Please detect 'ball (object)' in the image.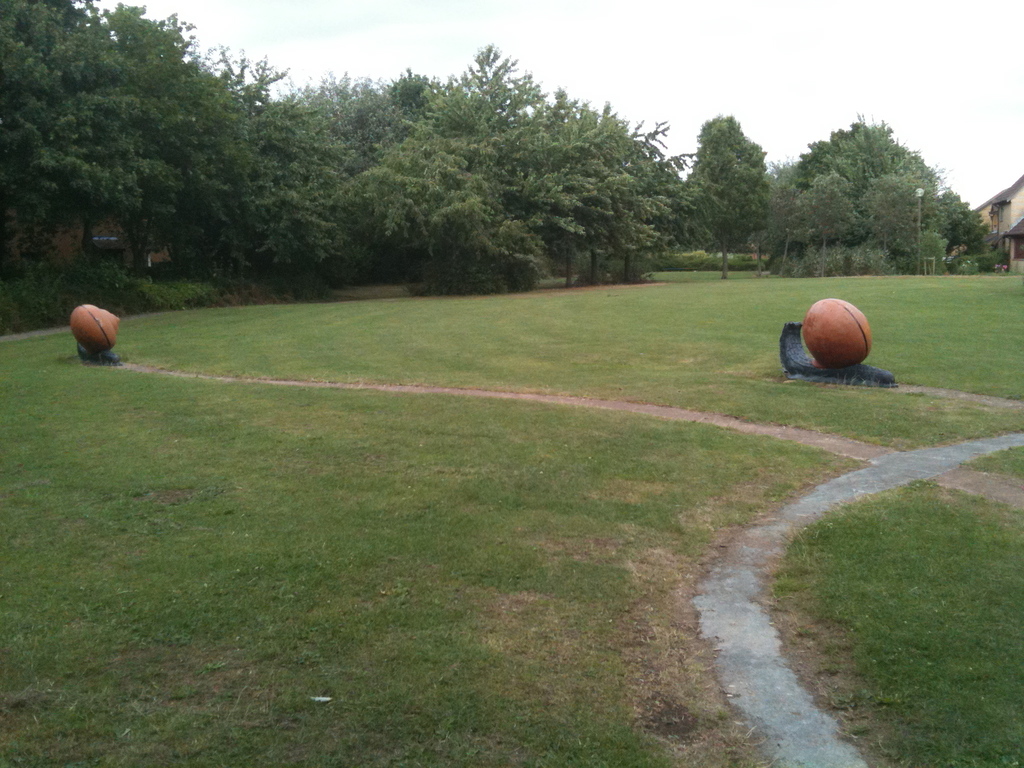
BBox(72, 307, 116, 353).
